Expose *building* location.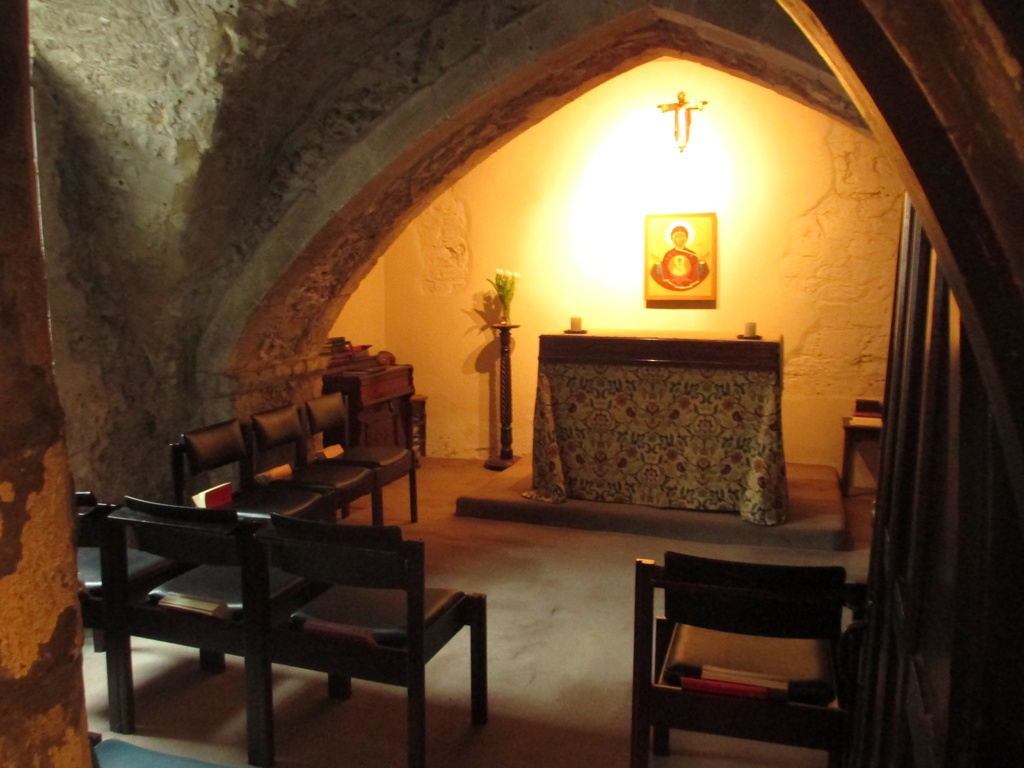
Exposed at detection(0, 0, 1023, 767).
